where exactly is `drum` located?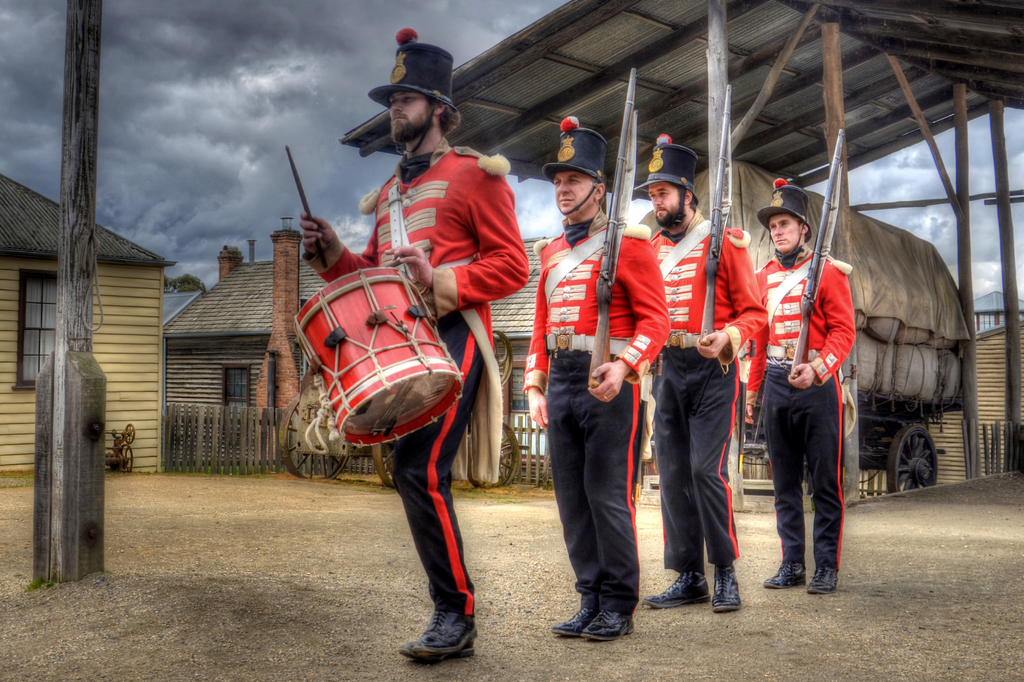
Its bounding box is locate(290, 266, 464, 446).
